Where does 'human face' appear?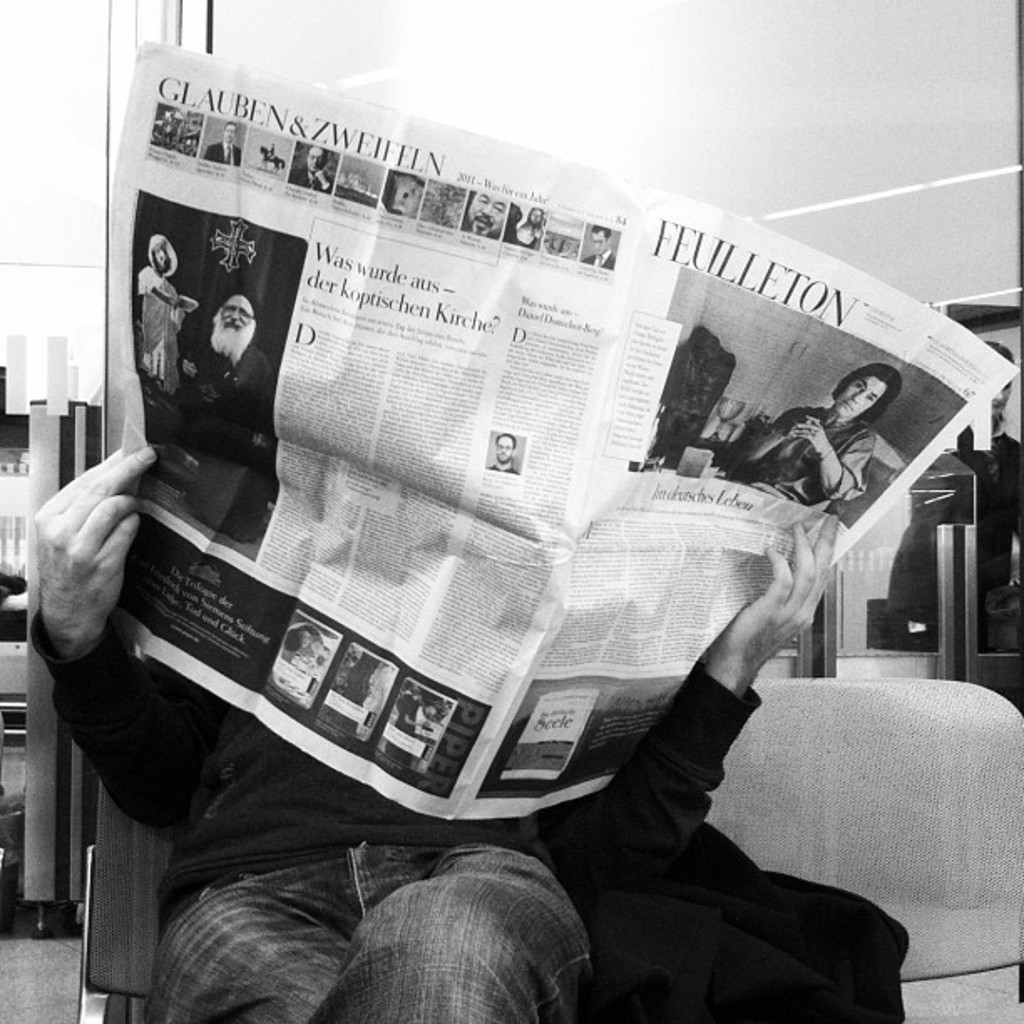
Appears at 589/233/607/248.
